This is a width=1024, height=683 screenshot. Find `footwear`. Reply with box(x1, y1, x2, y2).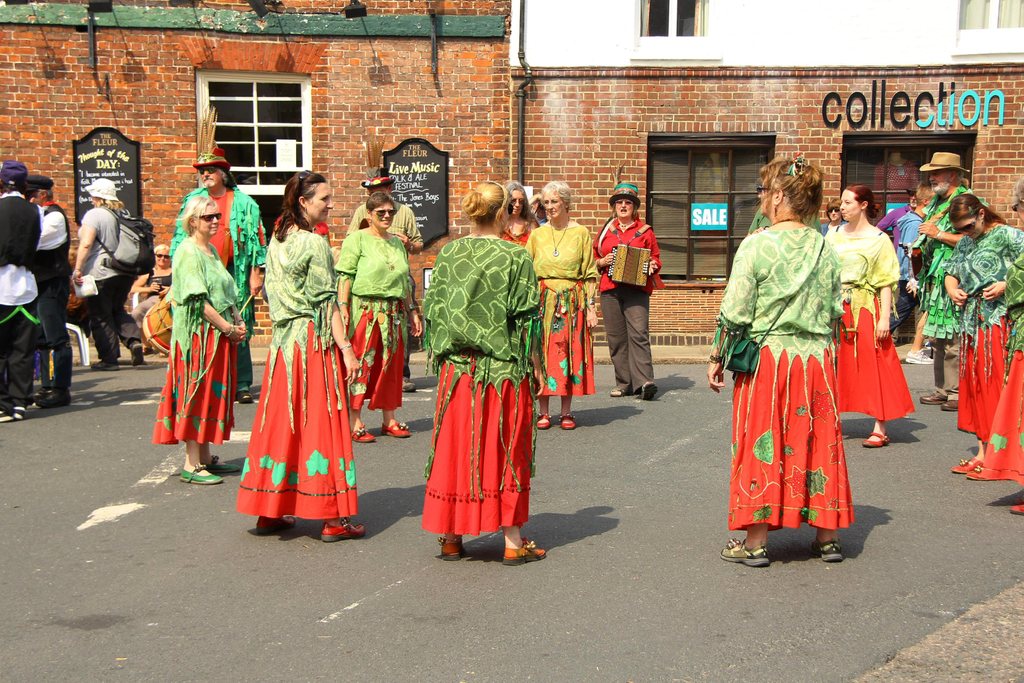
box(919, 391, 942, 405).
